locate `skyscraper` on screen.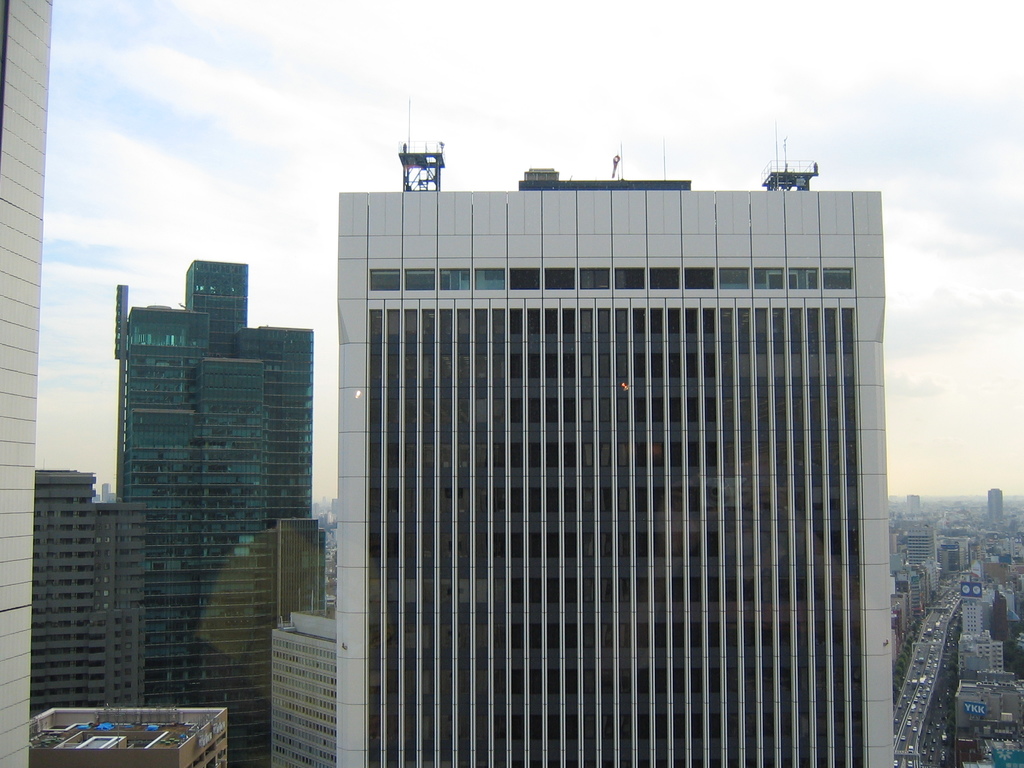
On screen at pyautogui.locateOnScreen(32, 460, 94, 724).
